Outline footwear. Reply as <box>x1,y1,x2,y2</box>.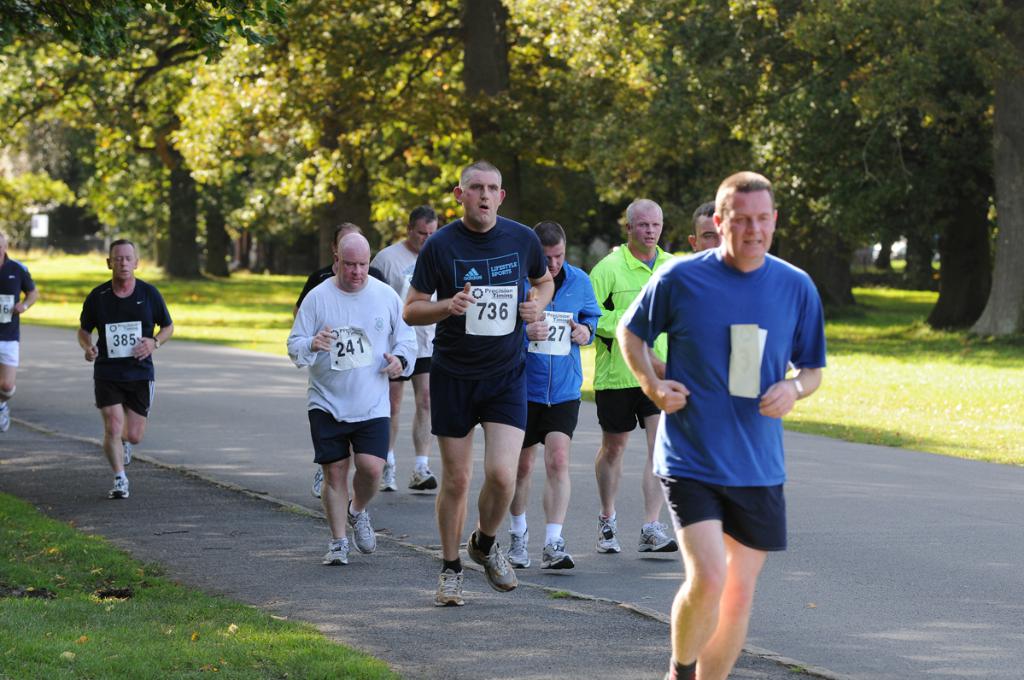
<box>434,562,465,613</box>.
